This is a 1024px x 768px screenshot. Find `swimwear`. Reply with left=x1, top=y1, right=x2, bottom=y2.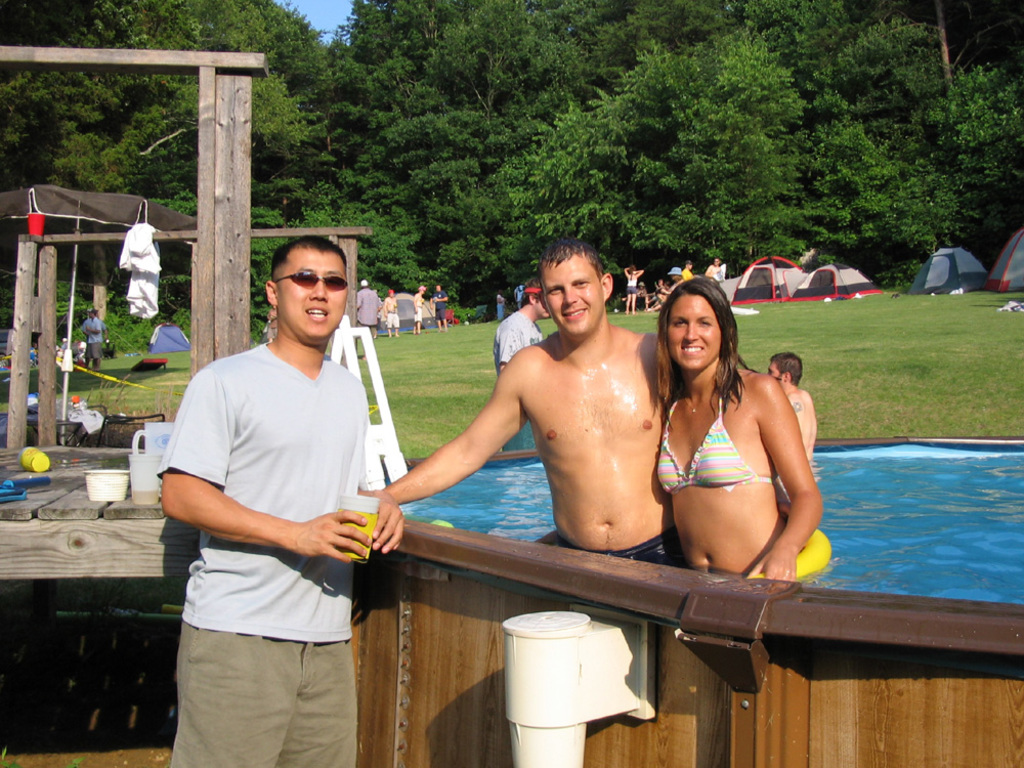
left=571, top=527, right=686, bottom=565.
